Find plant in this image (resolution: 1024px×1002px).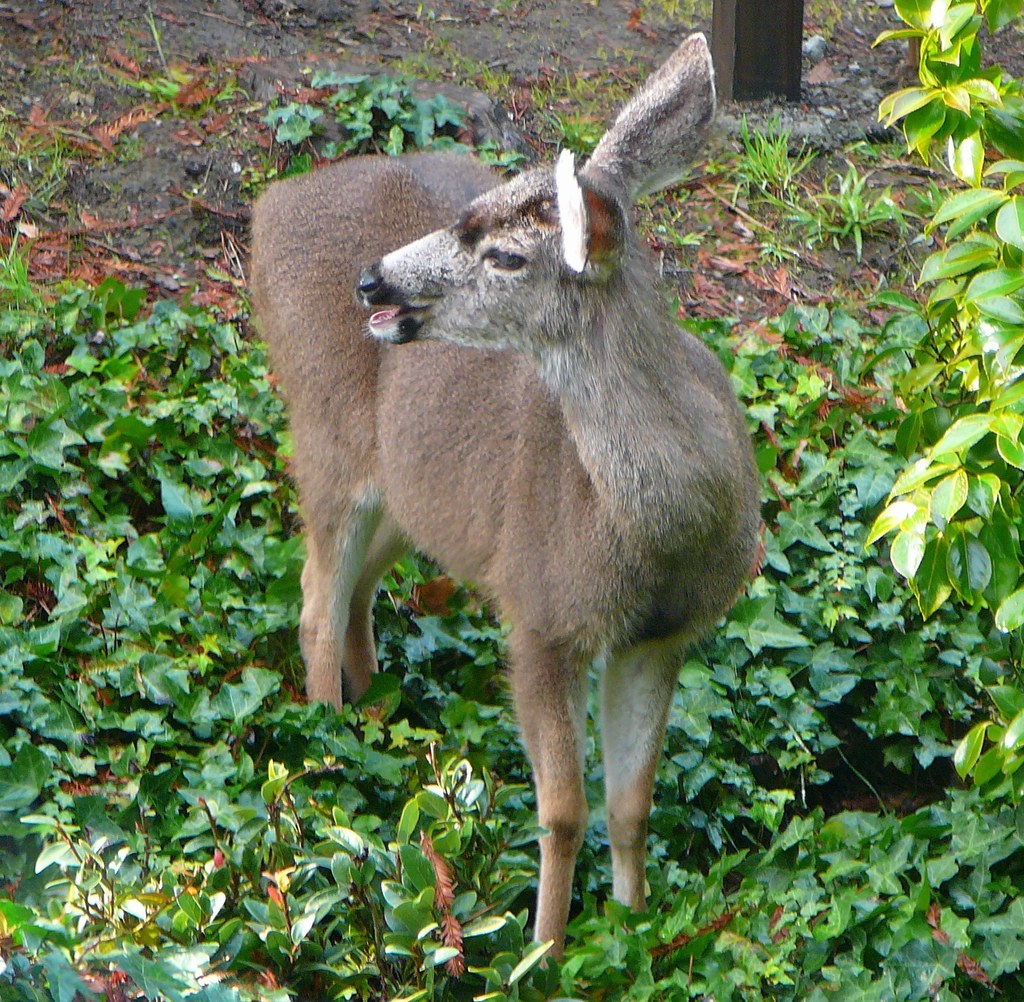
891, 34, 1008, 153.
